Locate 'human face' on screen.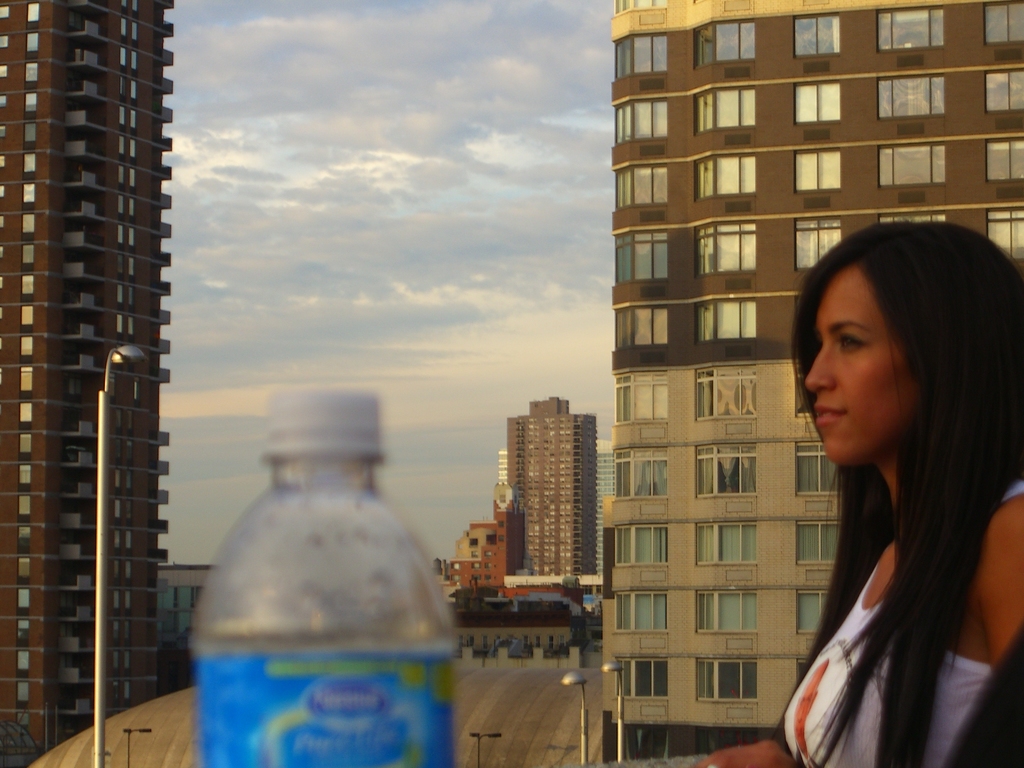
On screen at [809, 266, 915, 464].
